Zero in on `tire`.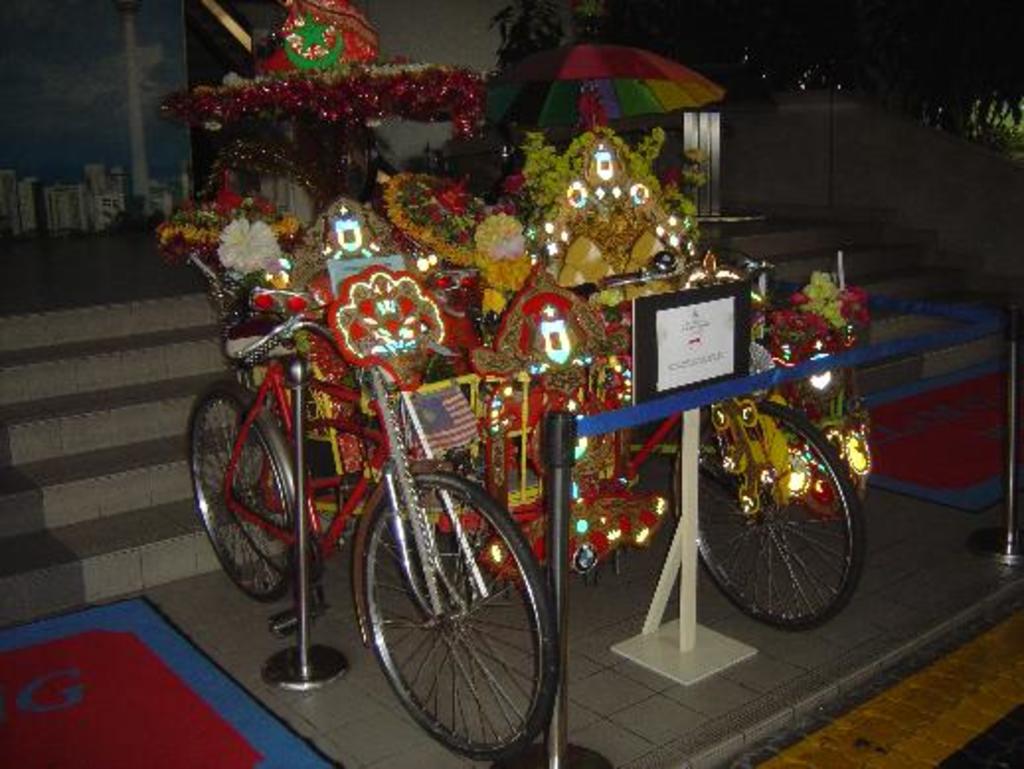
Zeroed in: [left=354, top=469, right=544, bottom=761].
